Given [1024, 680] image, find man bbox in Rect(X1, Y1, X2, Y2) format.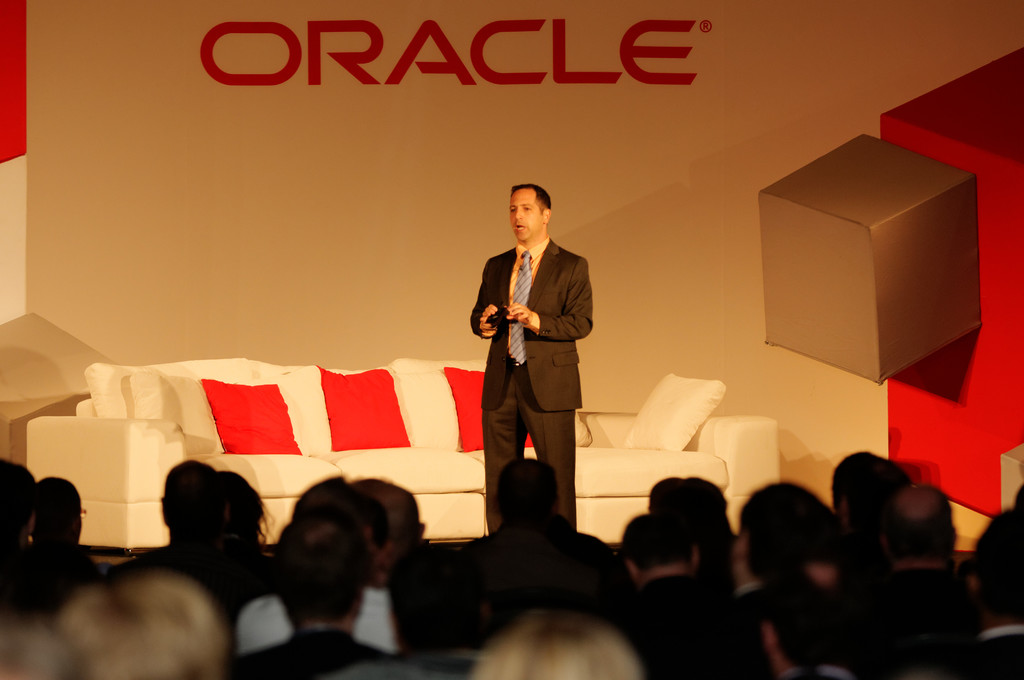
Rect(460, 453, 636, 615).
